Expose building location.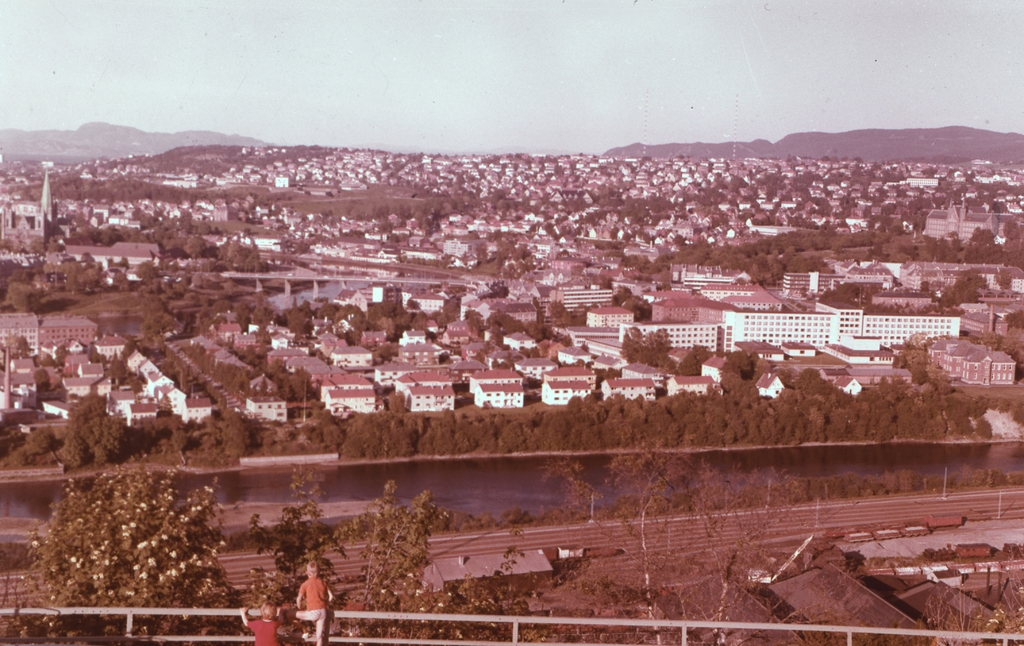
Exposed at {"x1": 926, "y1": 203, "x2": 1014, "y2": 239}.
